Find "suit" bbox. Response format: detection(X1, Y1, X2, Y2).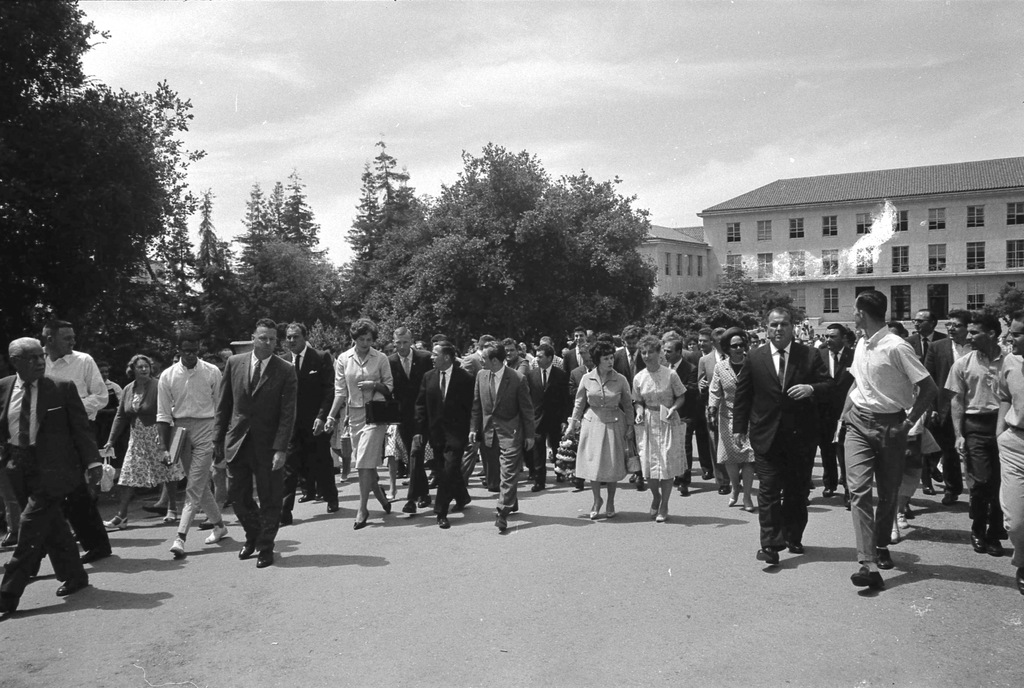
detection(570, 359, 590, 391).
